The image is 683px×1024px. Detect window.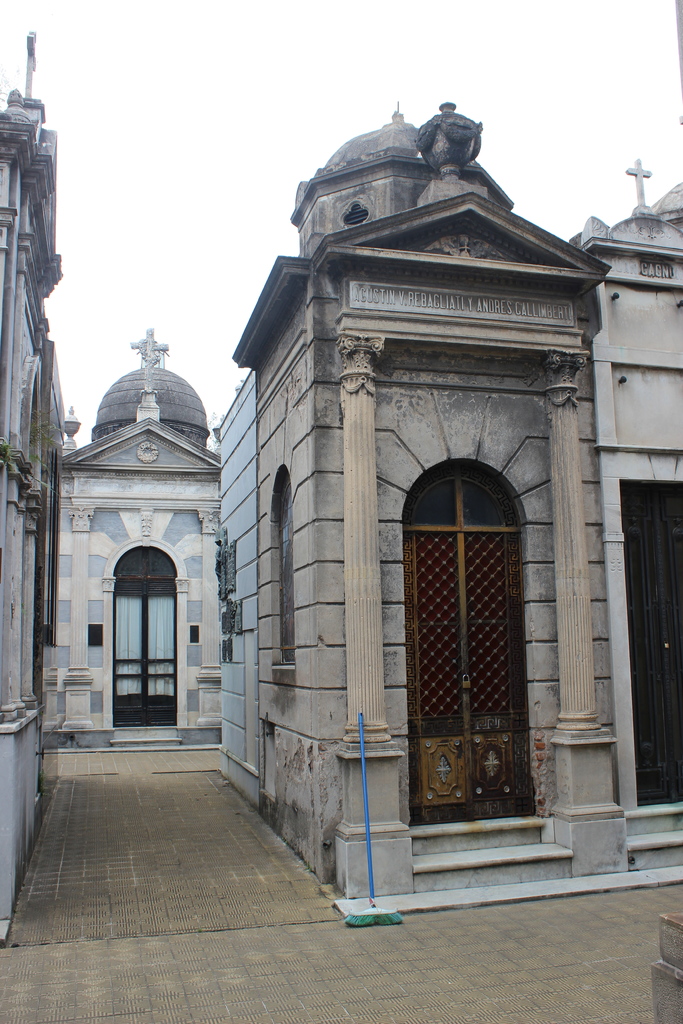
Detection: x1=183 y1=628 x2=202 y2=649.
